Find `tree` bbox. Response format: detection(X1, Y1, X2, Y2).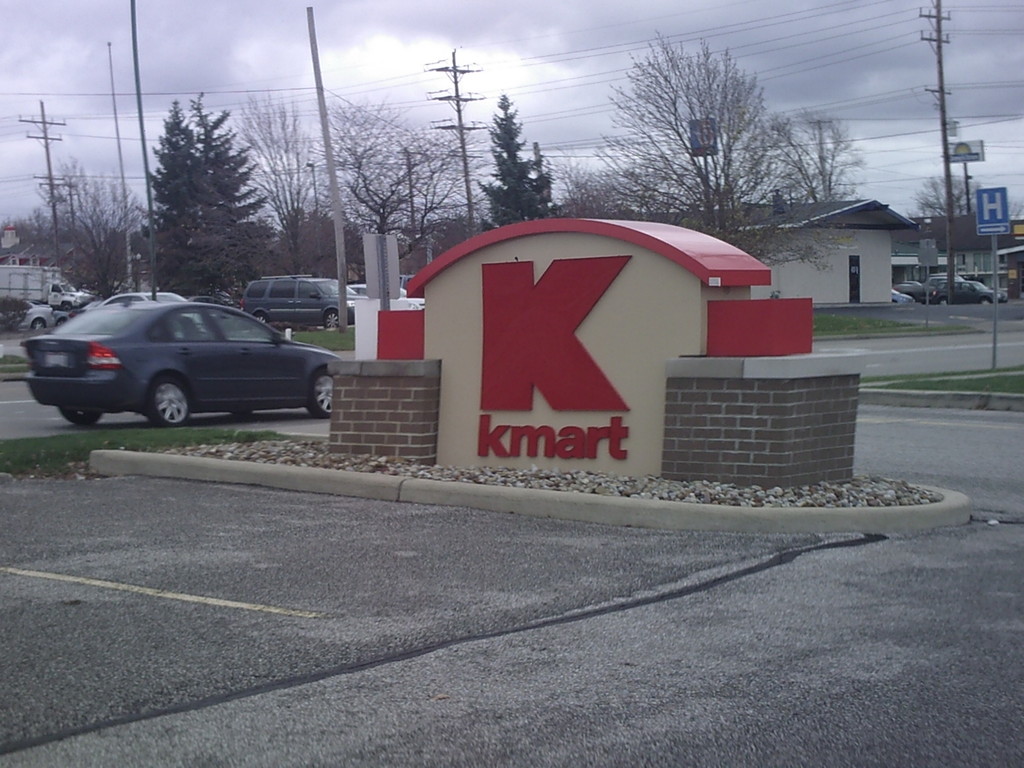
detection(33, 152, 89, 259).
